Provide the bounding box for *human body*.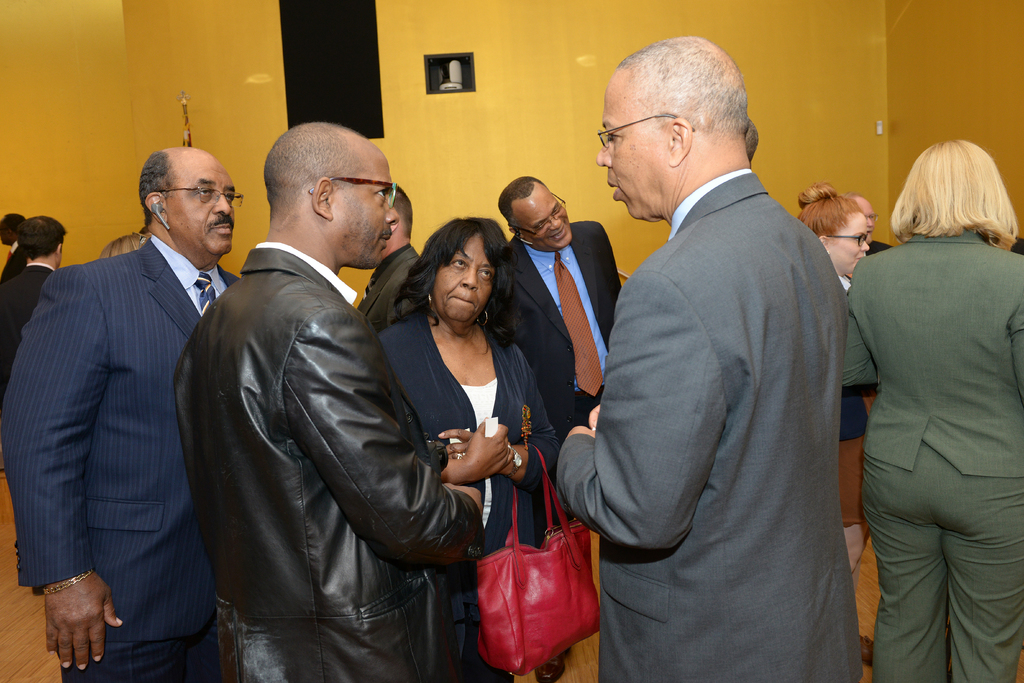
box(367, 212, 561, 682).
